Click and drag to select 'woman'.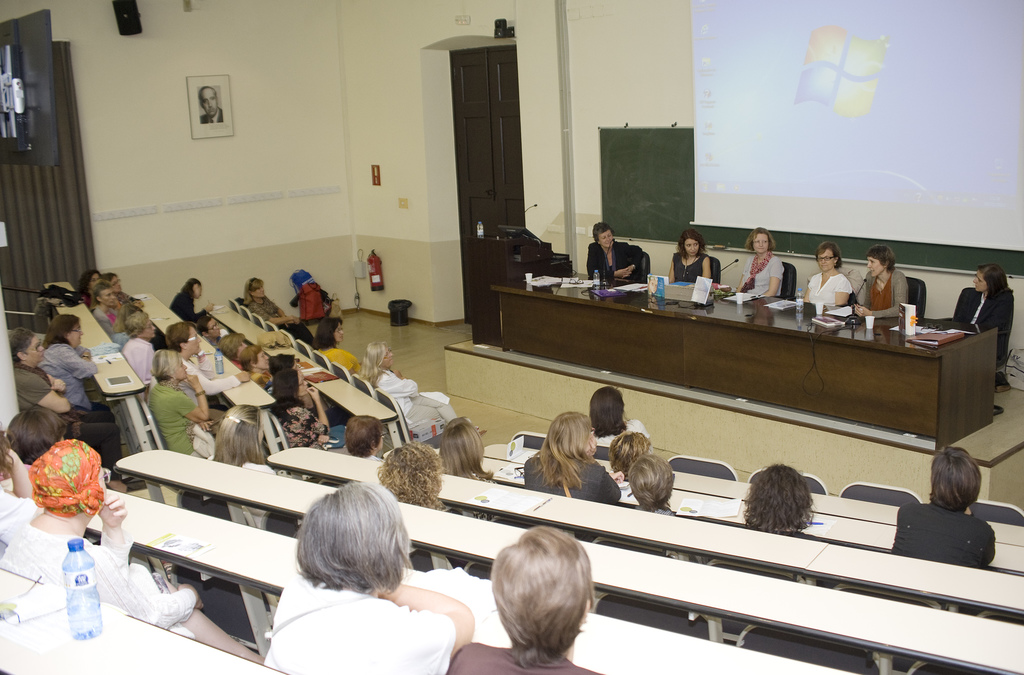
Selection: box=[38, 313, 114, 421].
